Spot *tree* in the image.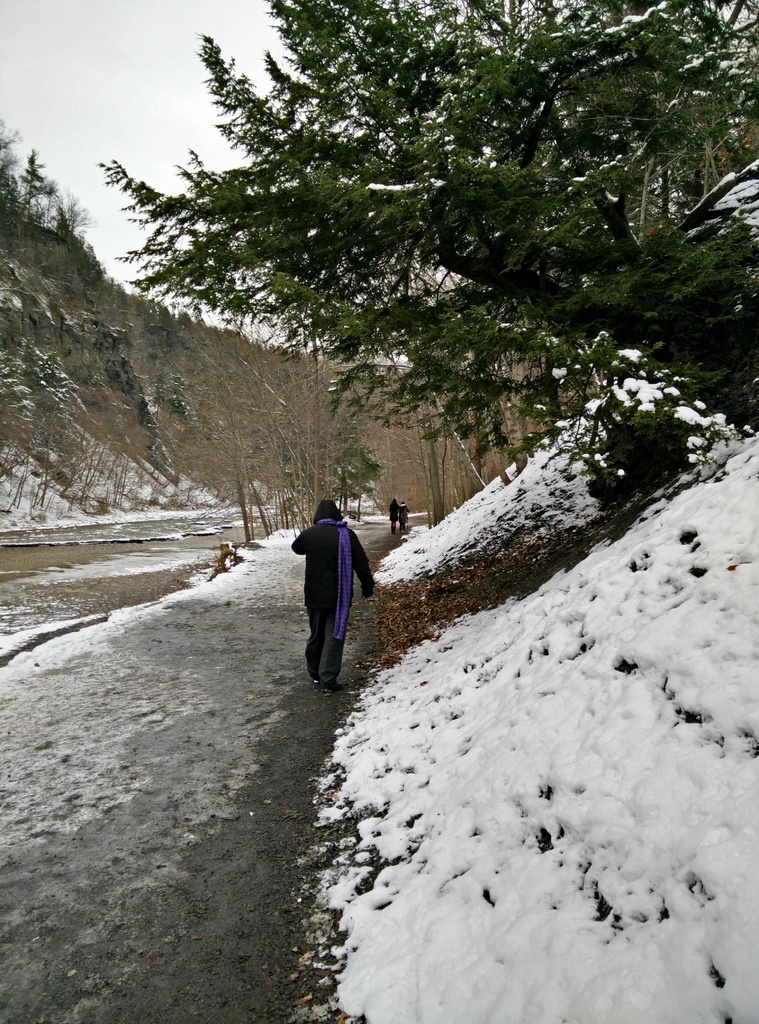
*tree* found at 99:0:758:458.
